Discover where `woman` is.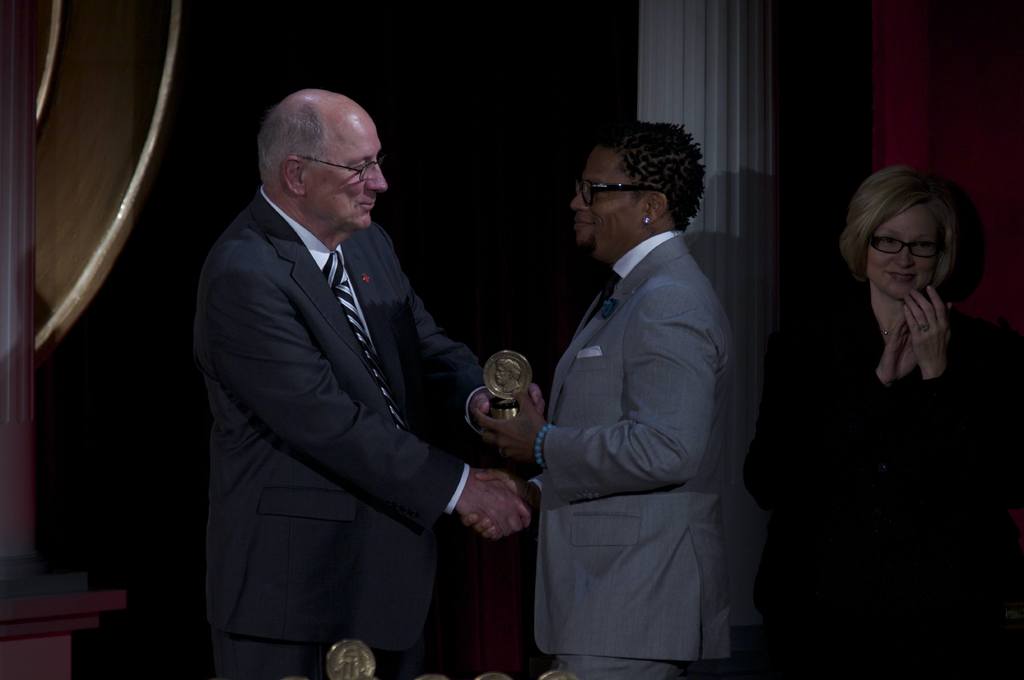
Discovered at Rect(827, 164, 993, 422).
